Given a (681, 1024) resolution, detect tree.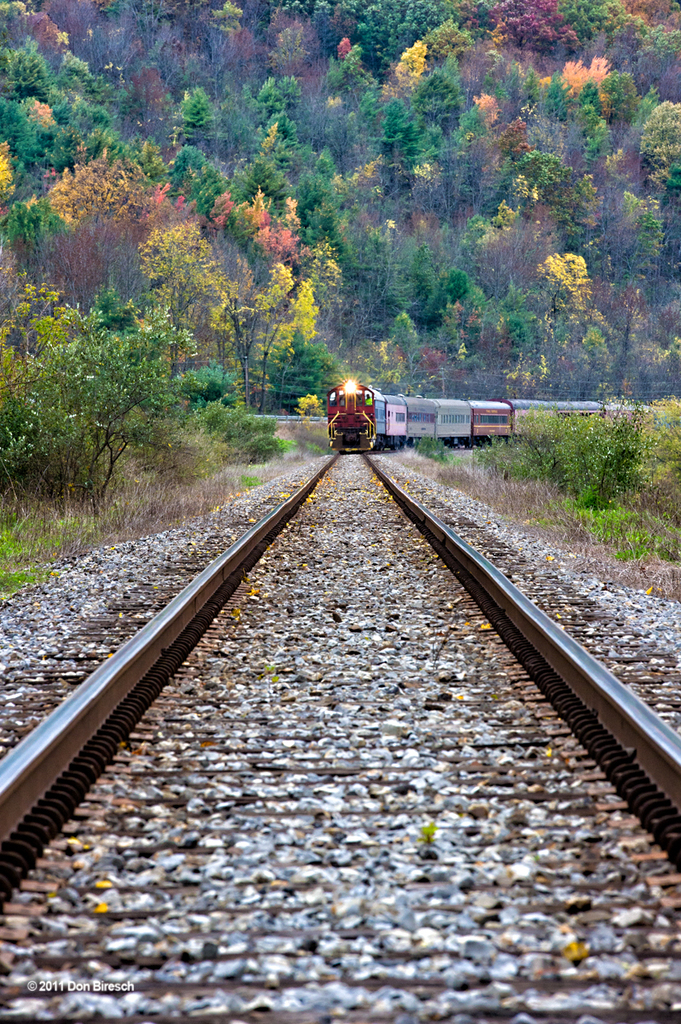
rect(295, 147, 346, 206).
